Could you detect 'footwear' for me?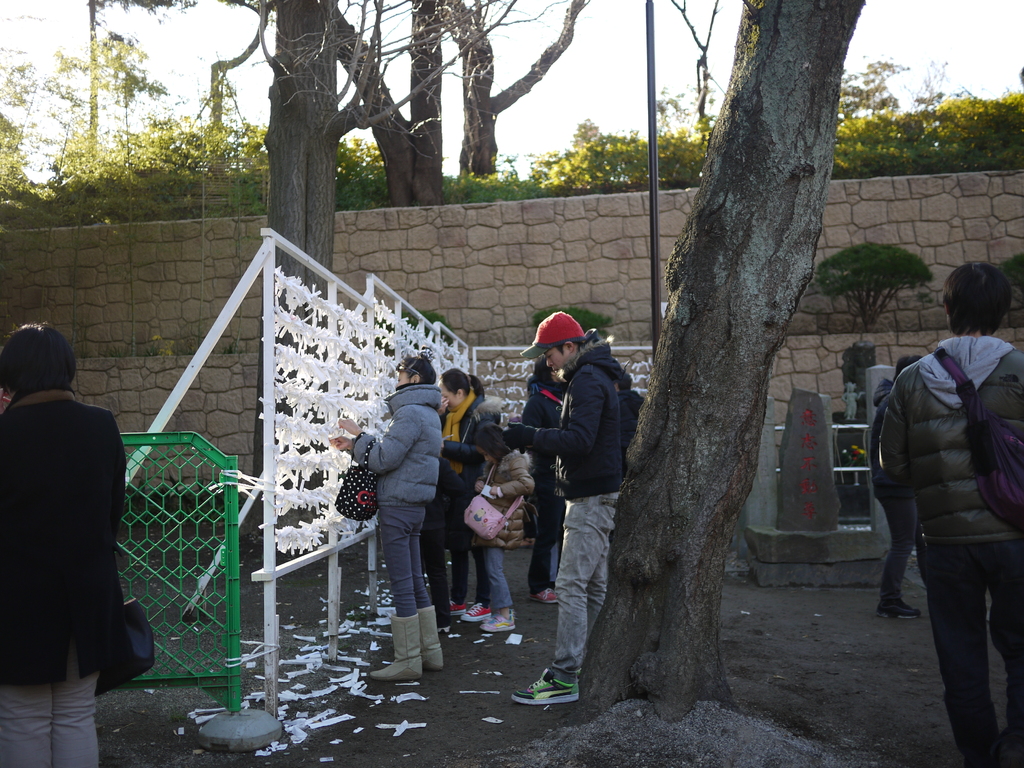
Detection result: BBox(451, 602, 465, 610).
